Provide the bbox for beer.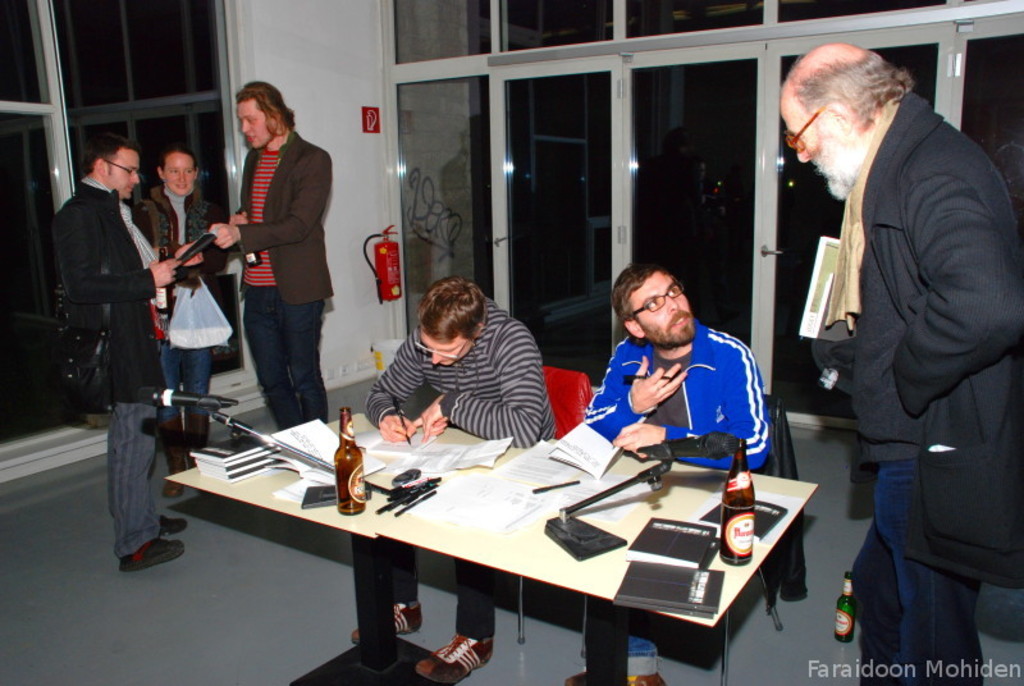
<bbox>328, 403, 369, 514</bbox>.
